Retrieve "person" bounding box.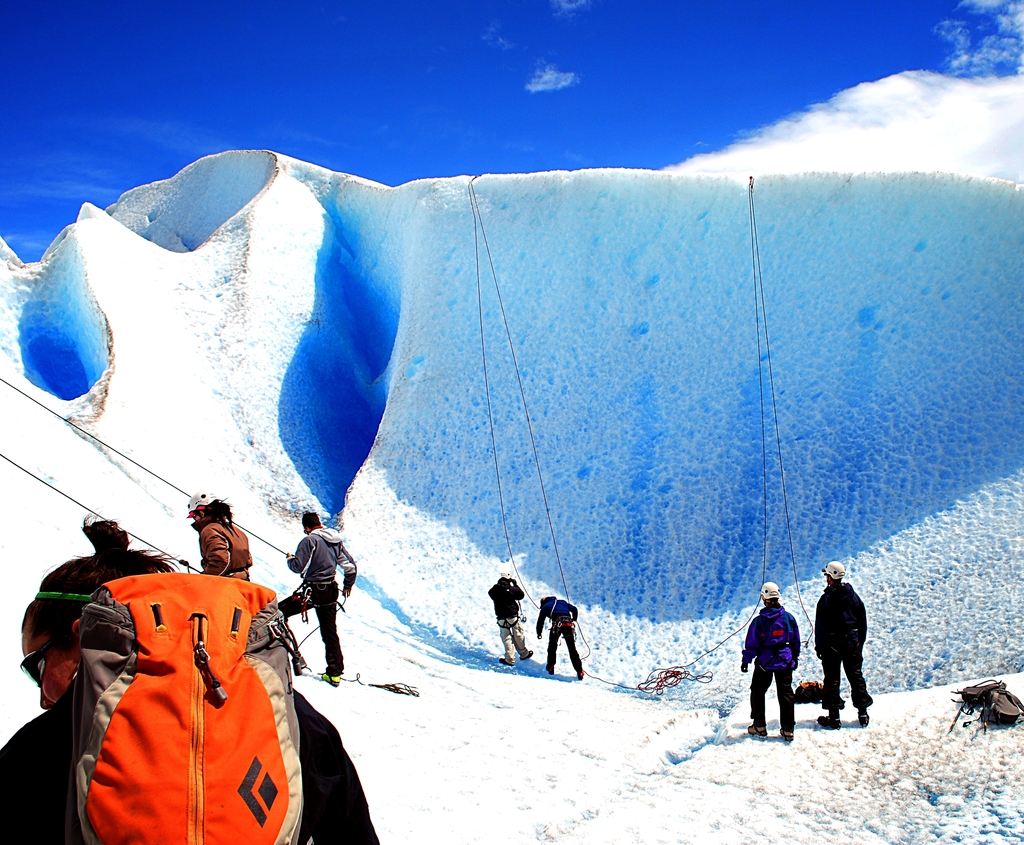
Bounding box: bbox=(748, 585, 812, 744).
